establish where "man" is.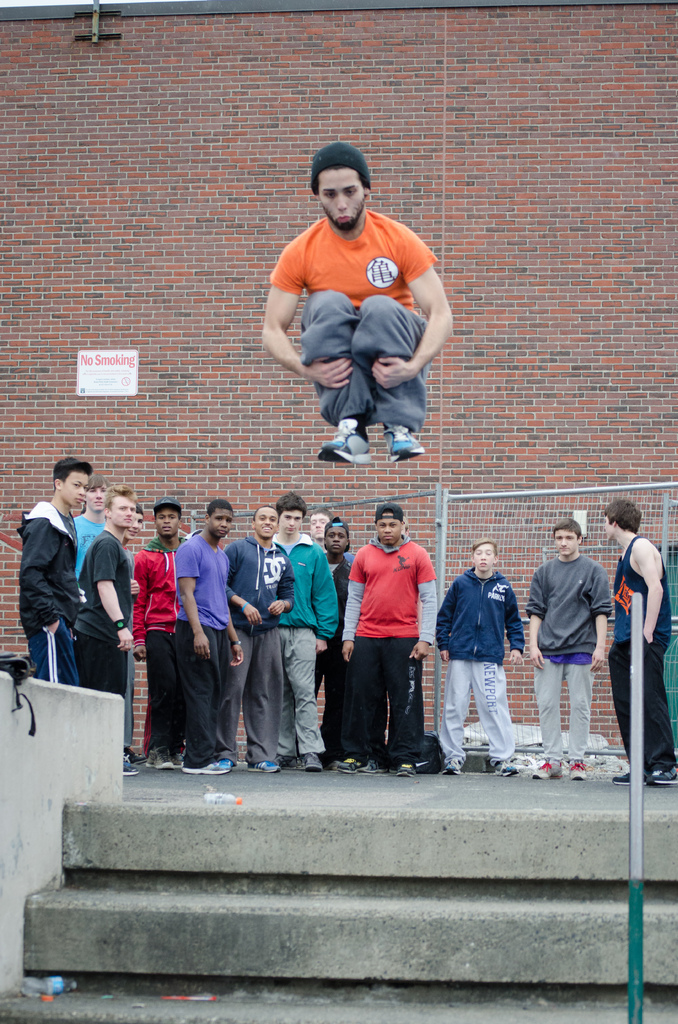
Established at x1=544, y1=502, x2=634, y2=780.
